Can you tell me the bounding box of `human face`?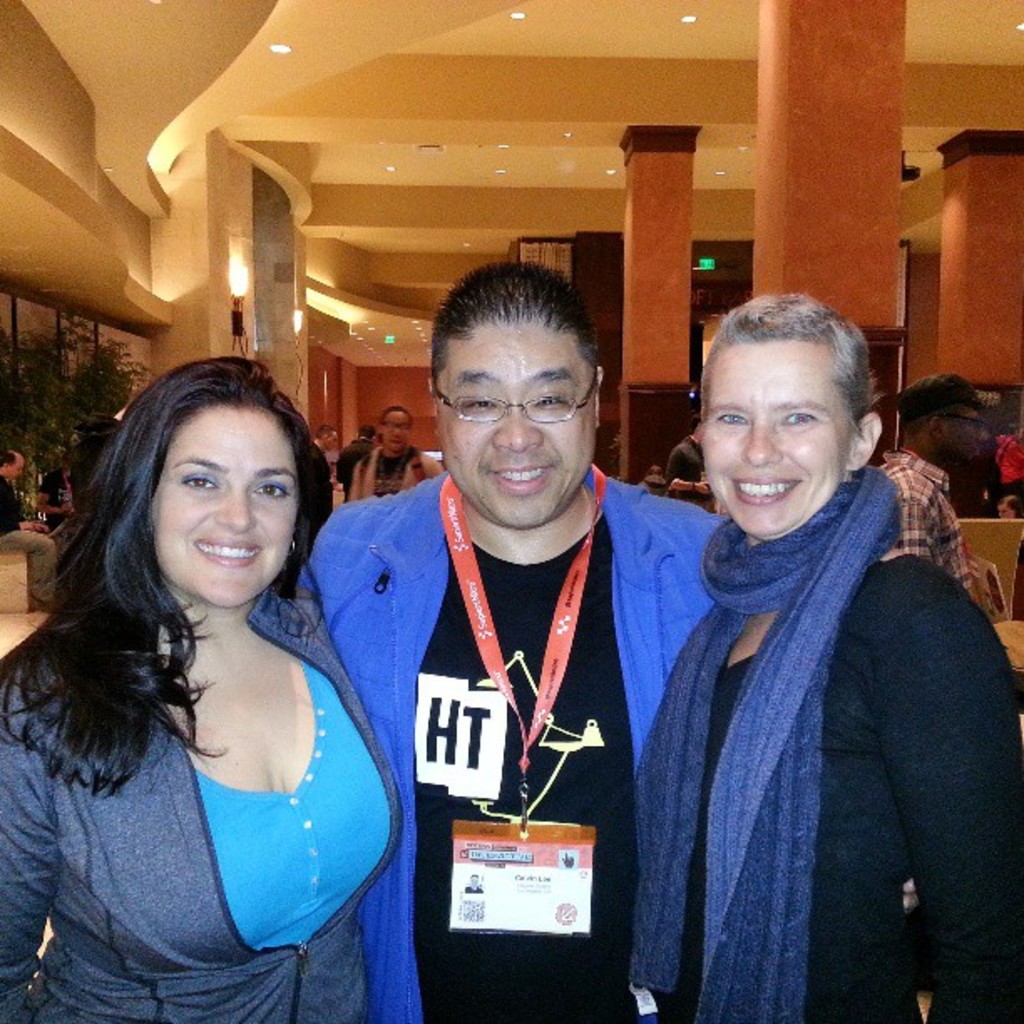
region(940, 410, 989, 467).
